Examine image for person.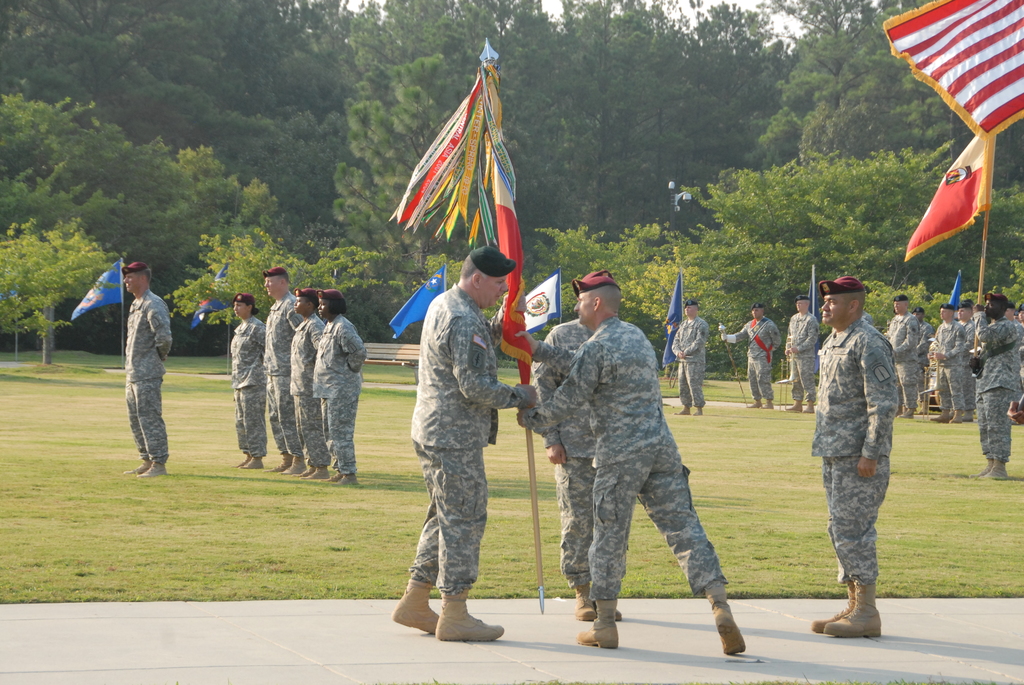
Examination result: detection(313, 285, 367, 476).
